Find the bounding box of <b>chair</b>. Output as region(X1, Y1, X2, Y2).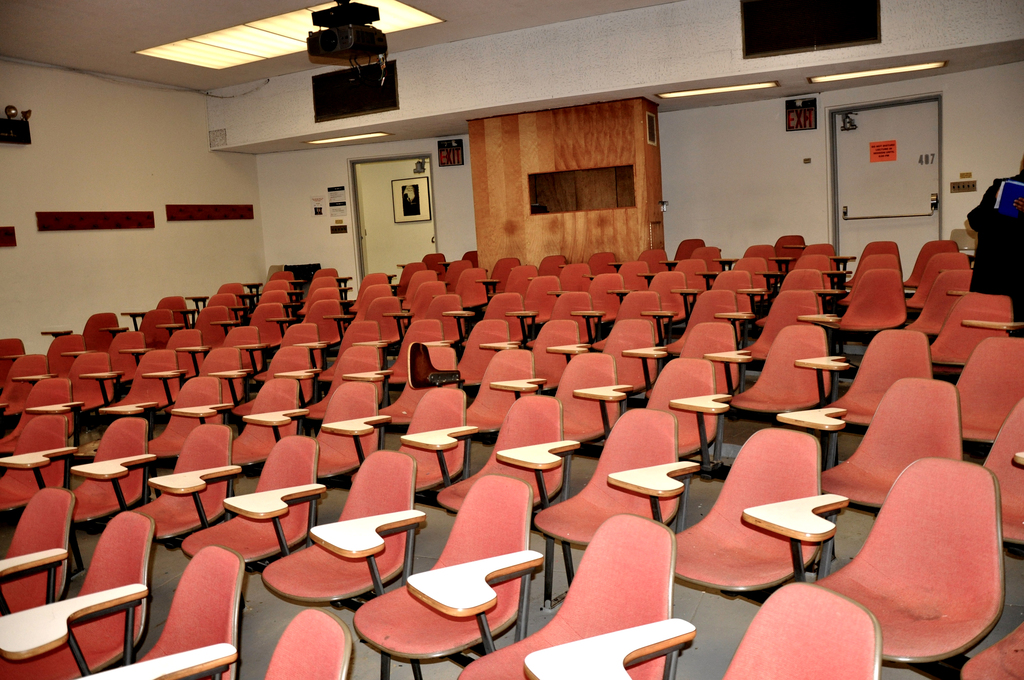
region(792, 329, 936, 463).
